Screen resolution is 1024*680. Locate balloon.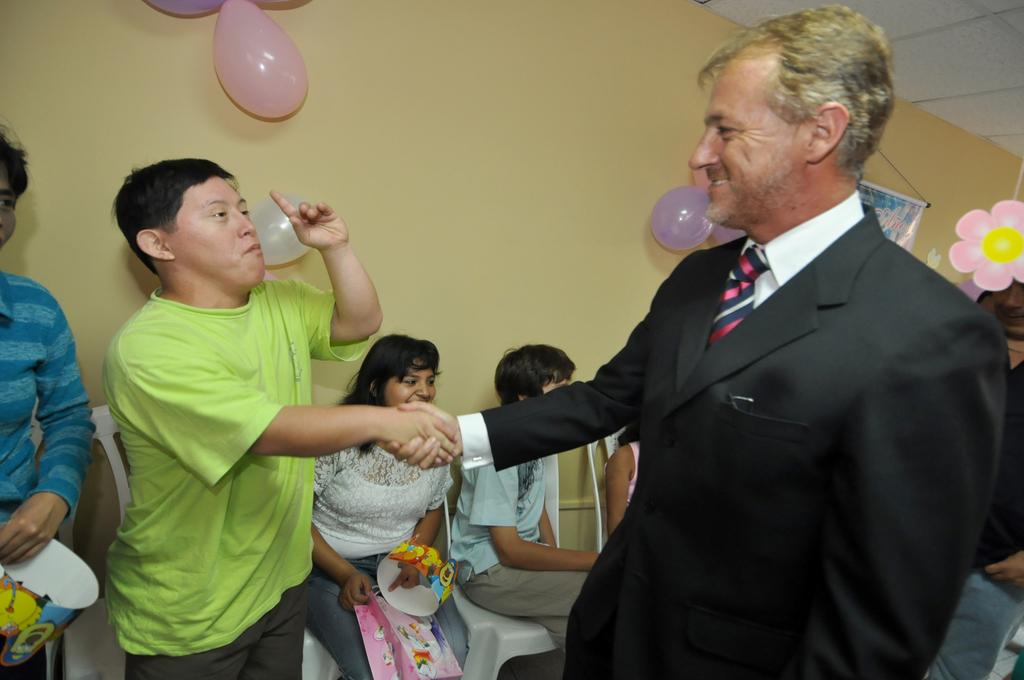
(214,1,311,119).
